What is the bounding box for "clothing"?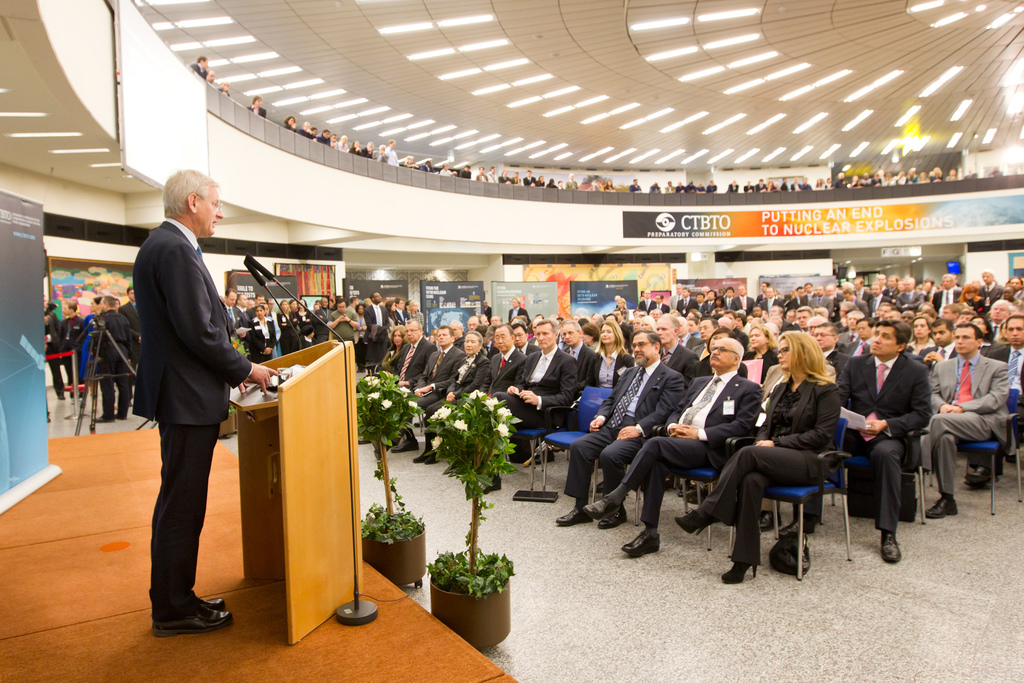
box=[362, 300, 392, 373].
